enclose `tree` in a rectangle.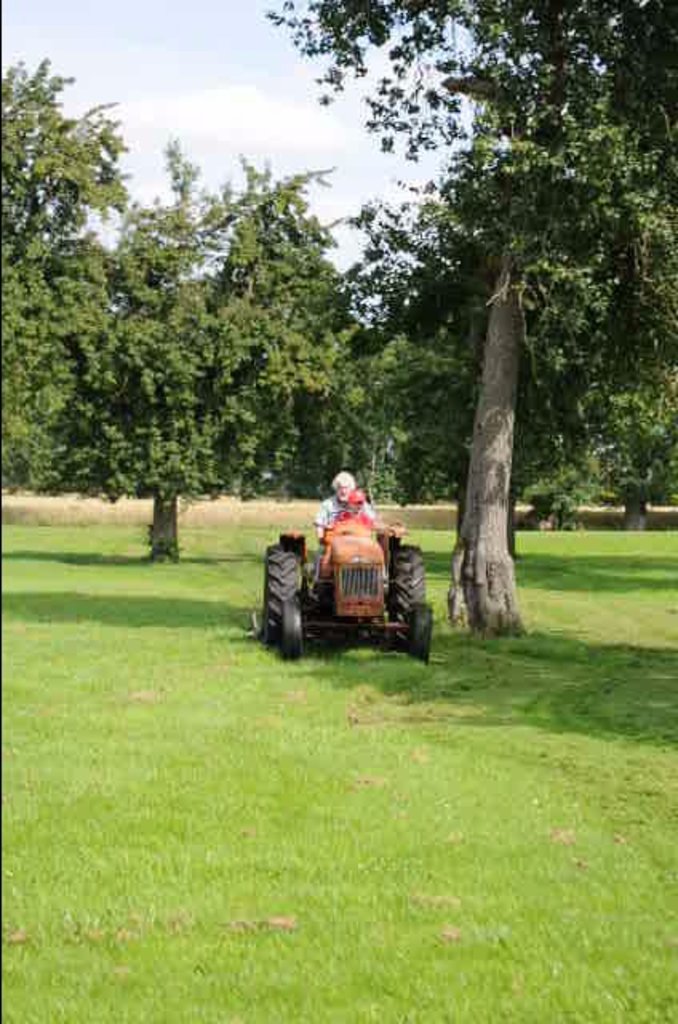
262 0 676 645.
